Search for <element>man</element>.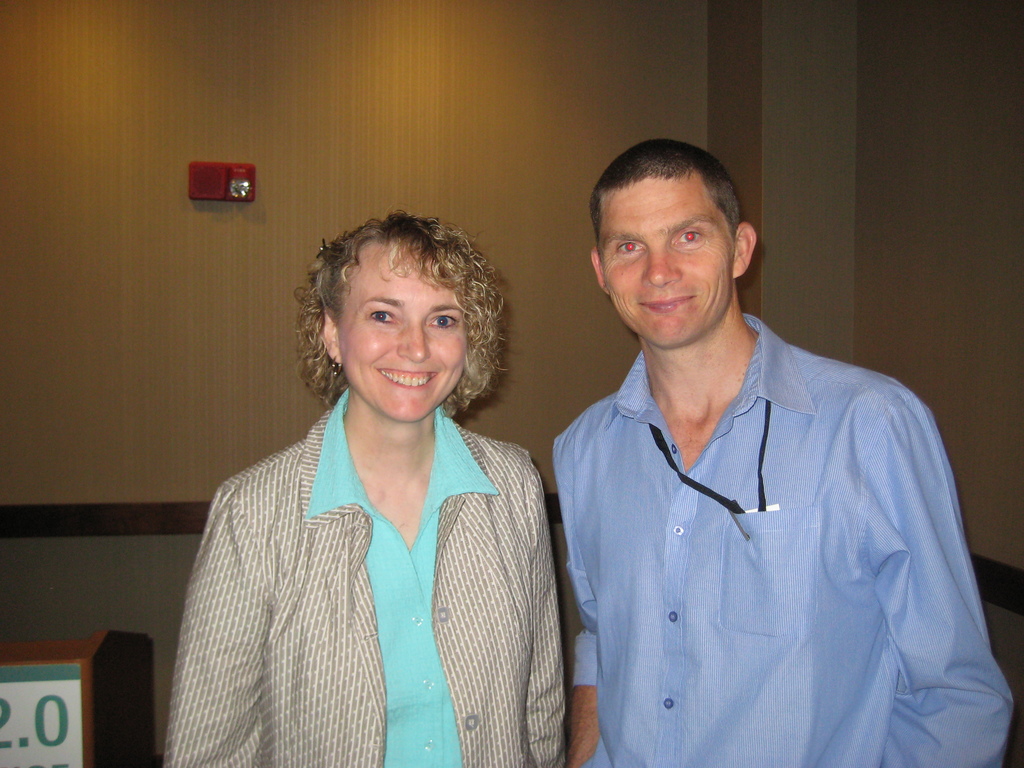
Found at [x1=484, y1=92, x2=975, y2=745].
